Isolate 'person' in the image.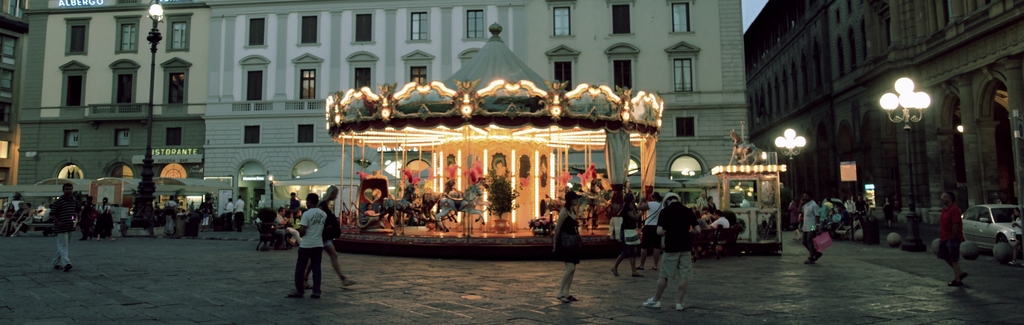
Isolated region: bbox=[553, 199, 582, 307].
